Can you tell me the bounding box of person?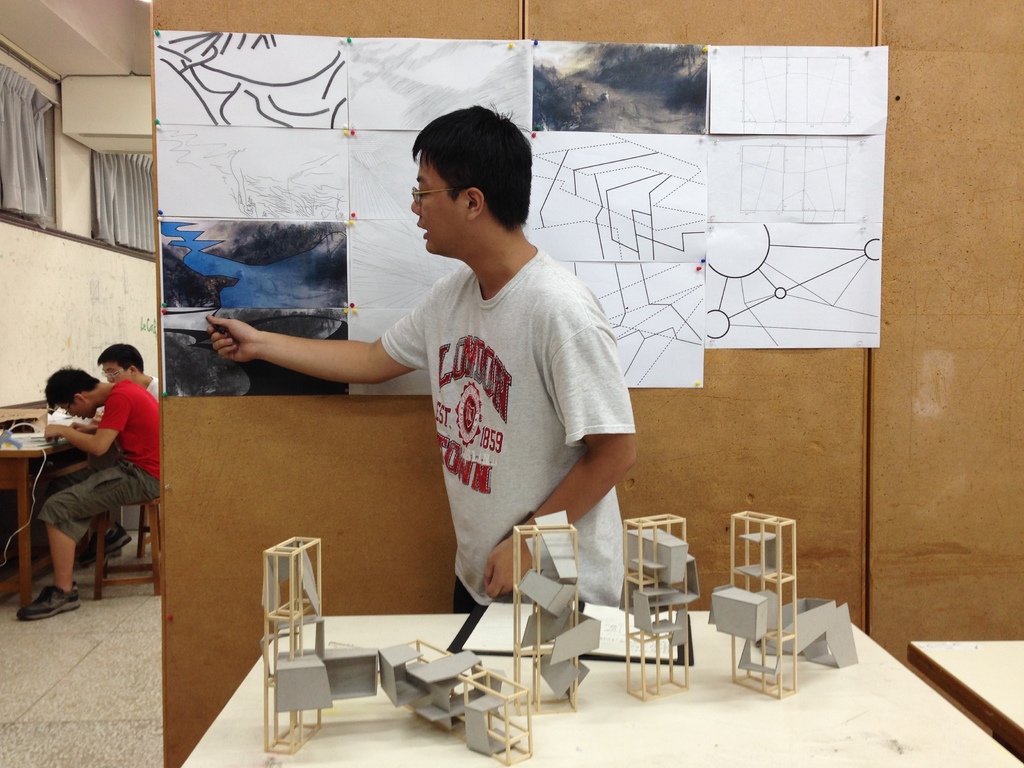
<bbox>204, 104, 638, 612</bbox>.
